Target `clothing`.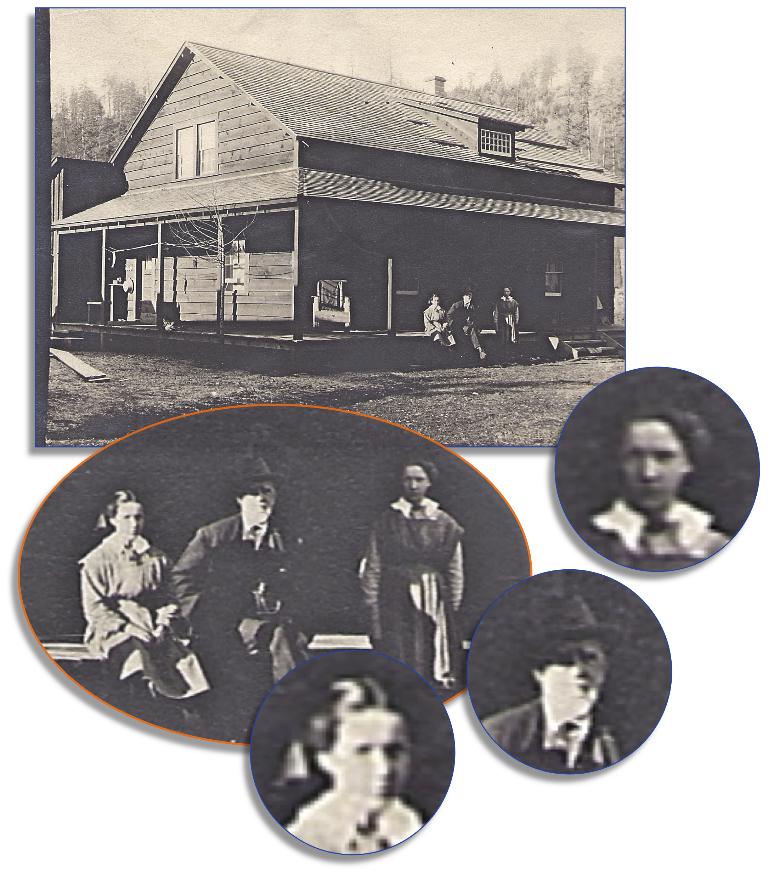
Target region: (477,587,638,775).
